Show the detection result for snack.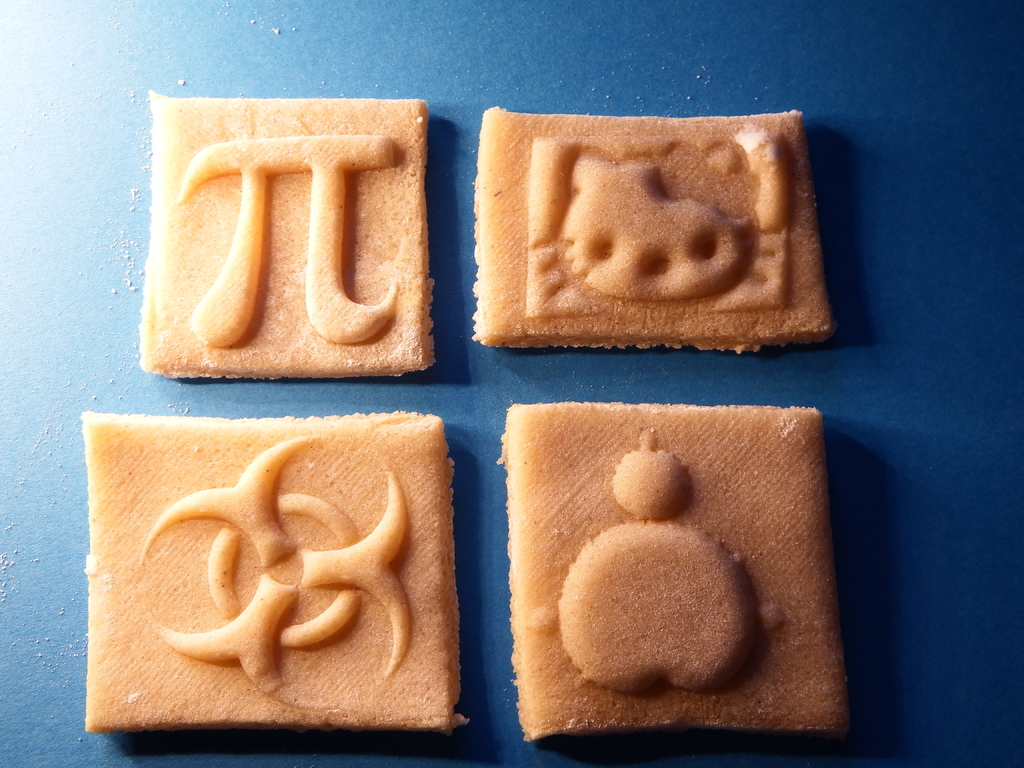
rect(476, 91, 838, 374).
